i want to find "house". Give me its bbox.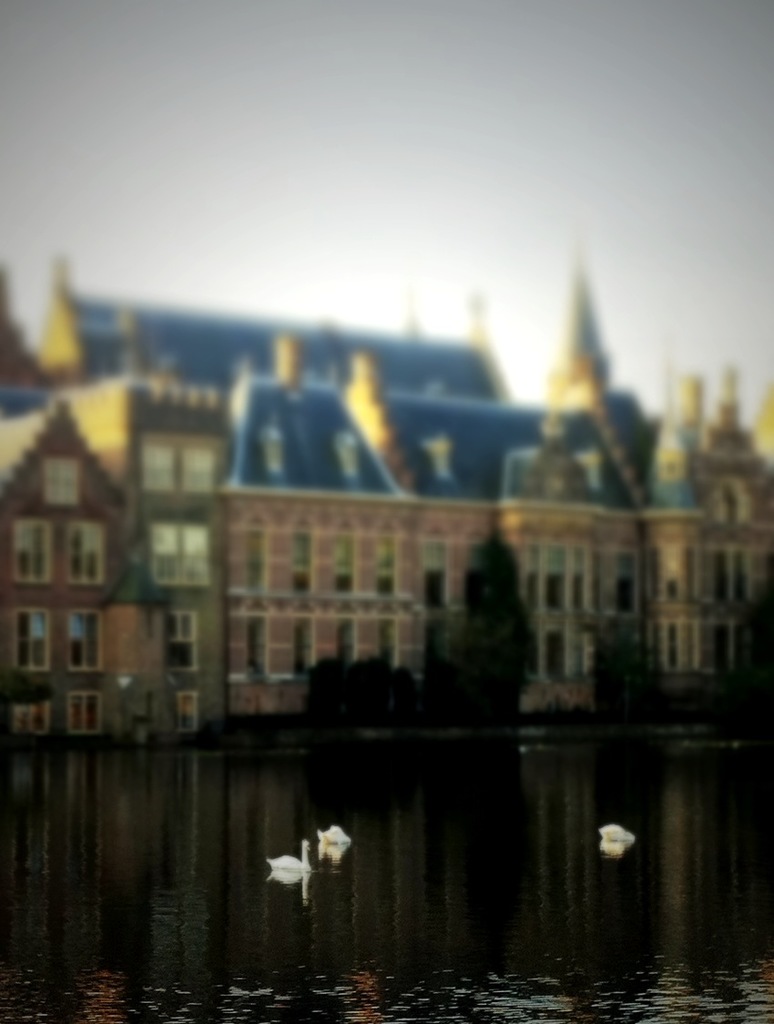
(0, 391, 135, 755).
